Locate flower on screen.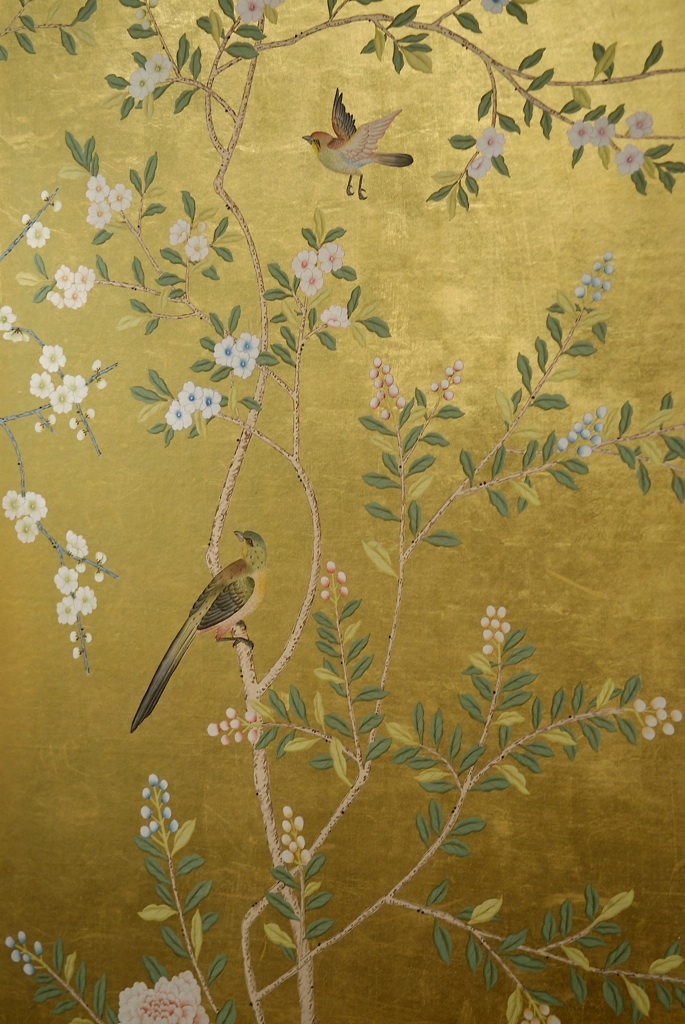
On screen at <bbox>125, 66, 156, 103</bbox>.
